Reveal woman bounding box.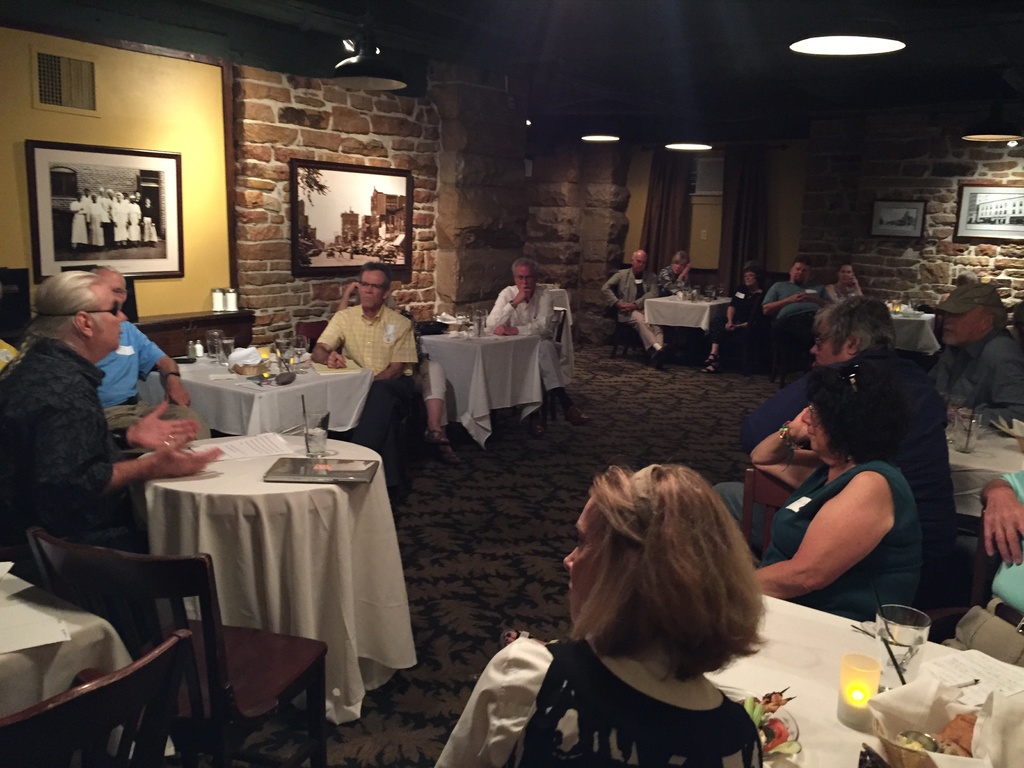
Revealed: (435, 458, 775, 767).
